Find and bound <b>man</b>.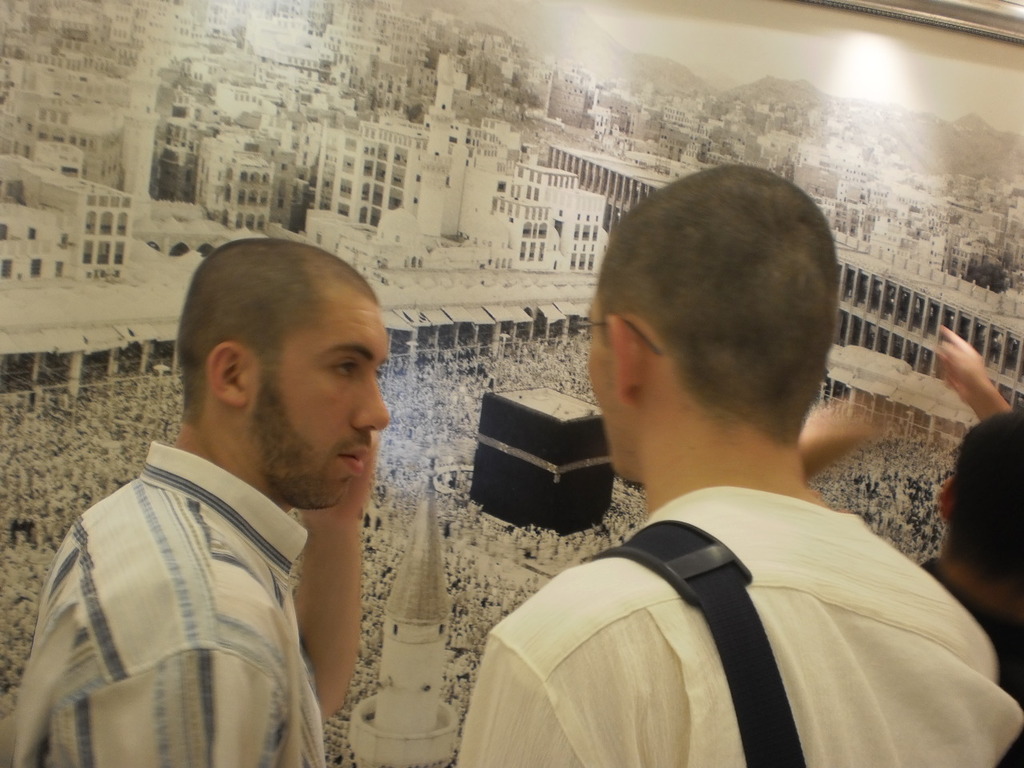
Bound: box(452, 164, 1023, 767).
